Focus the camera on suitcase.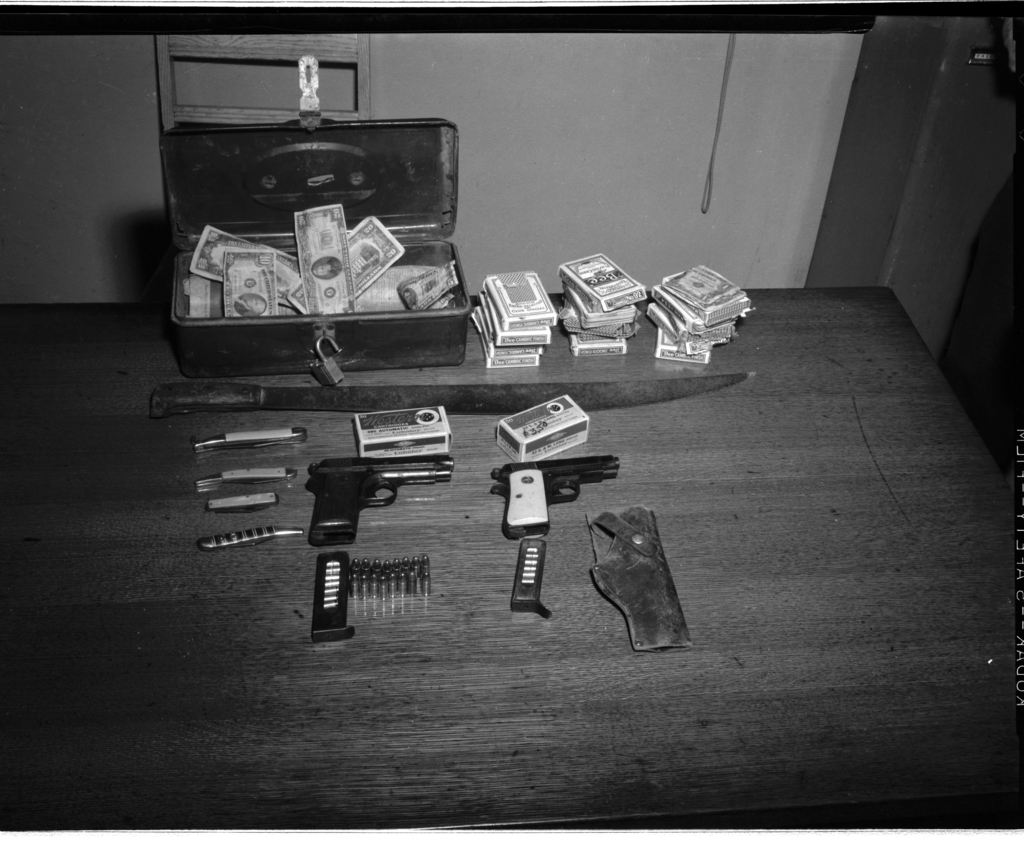
Focus region: <region>161, 48, 472, 381</region>.
